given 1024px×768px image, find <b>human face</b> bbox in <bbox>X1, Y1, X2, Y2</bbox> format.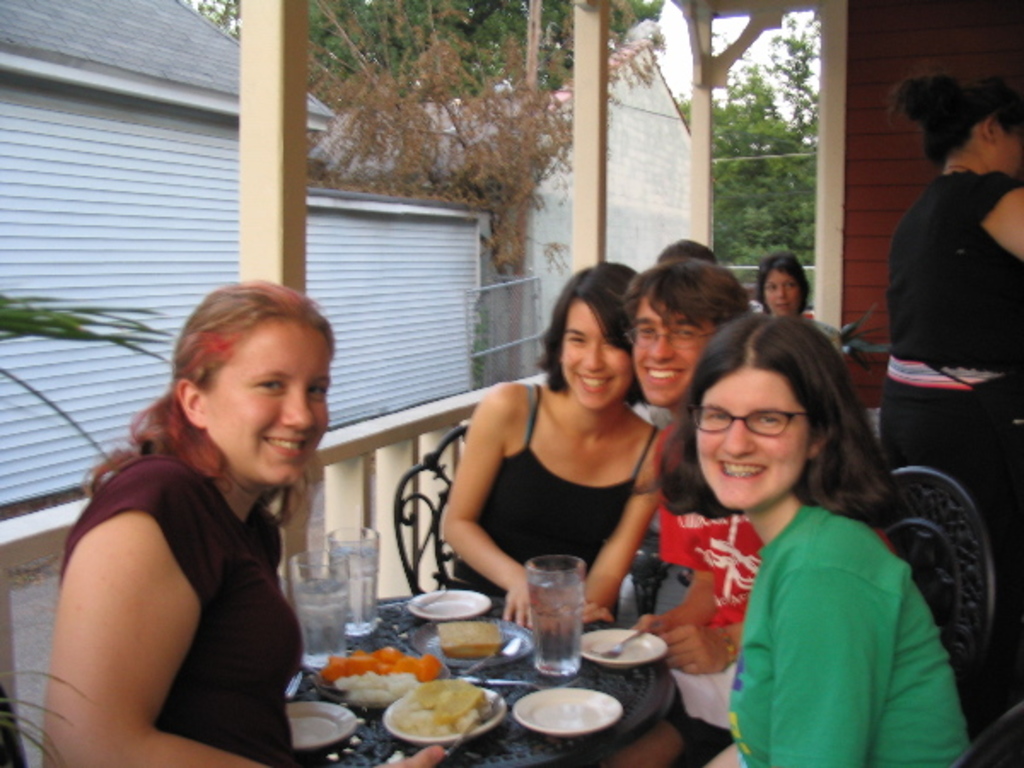
<bbox>698, 360, 814, 514</bbox>.
